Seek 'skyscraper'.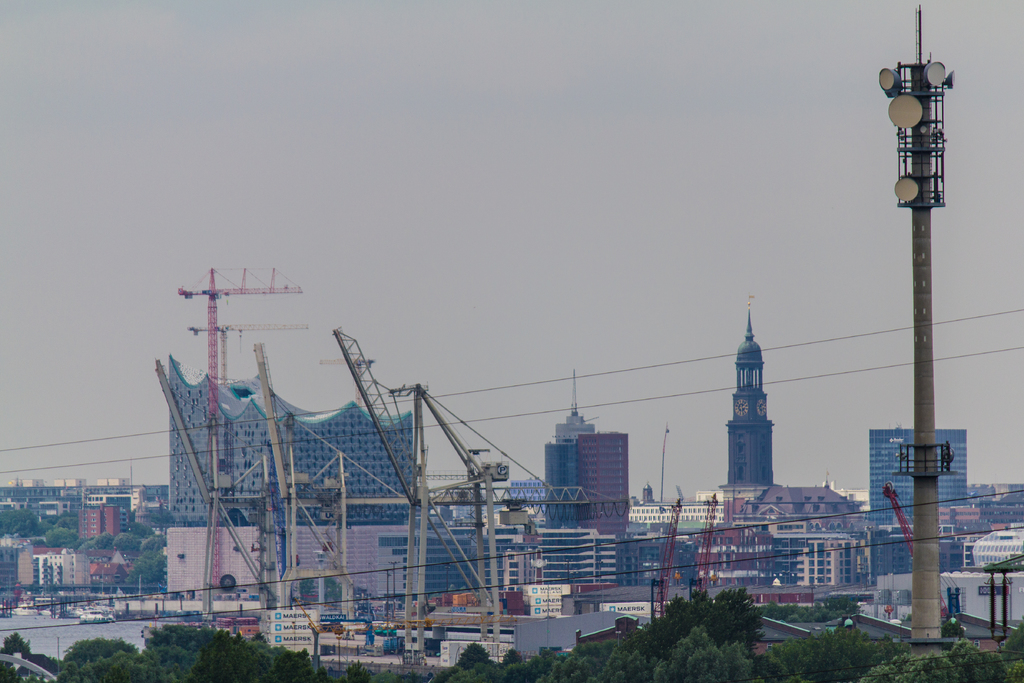
(876, 431, 972, 531).
